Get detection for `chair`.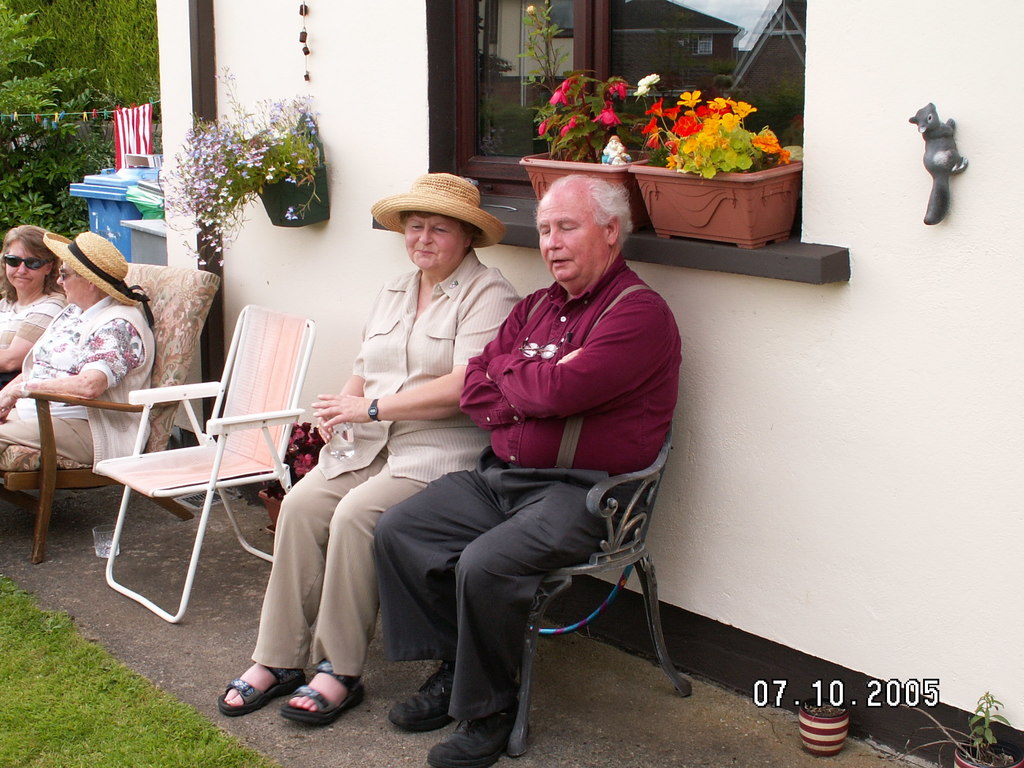
Detection: select_region(86, 335, 308, 660).
